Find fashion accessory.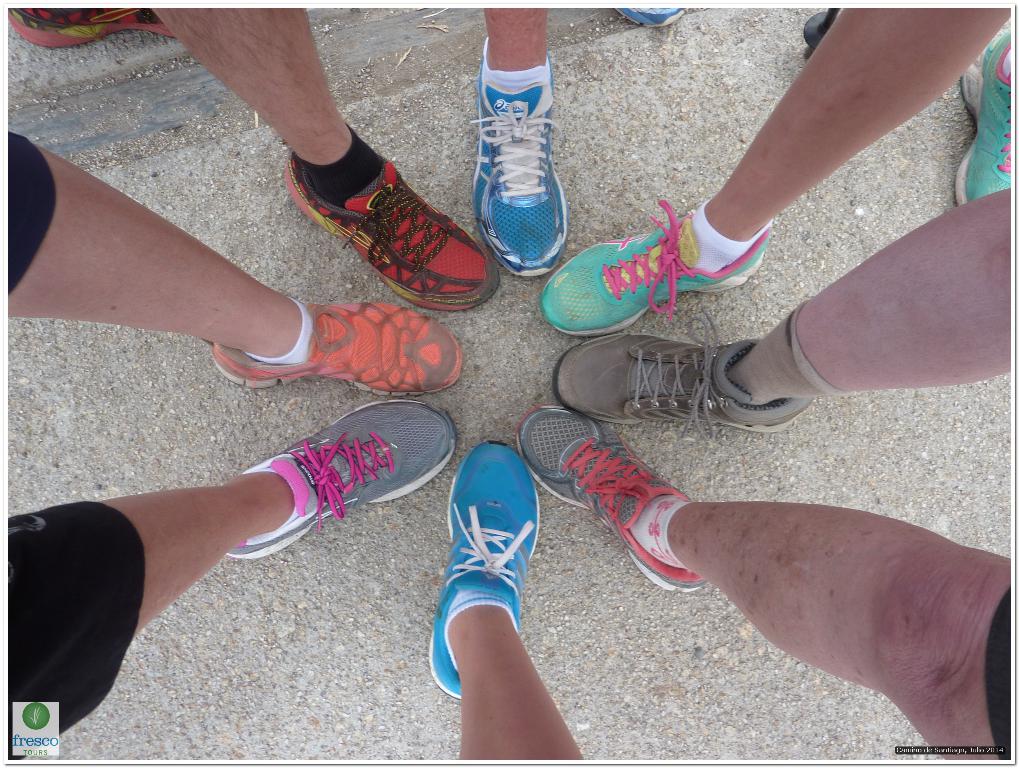
{"x1": 281, "y1": 157, "x2": 499, "y2": 314}.
